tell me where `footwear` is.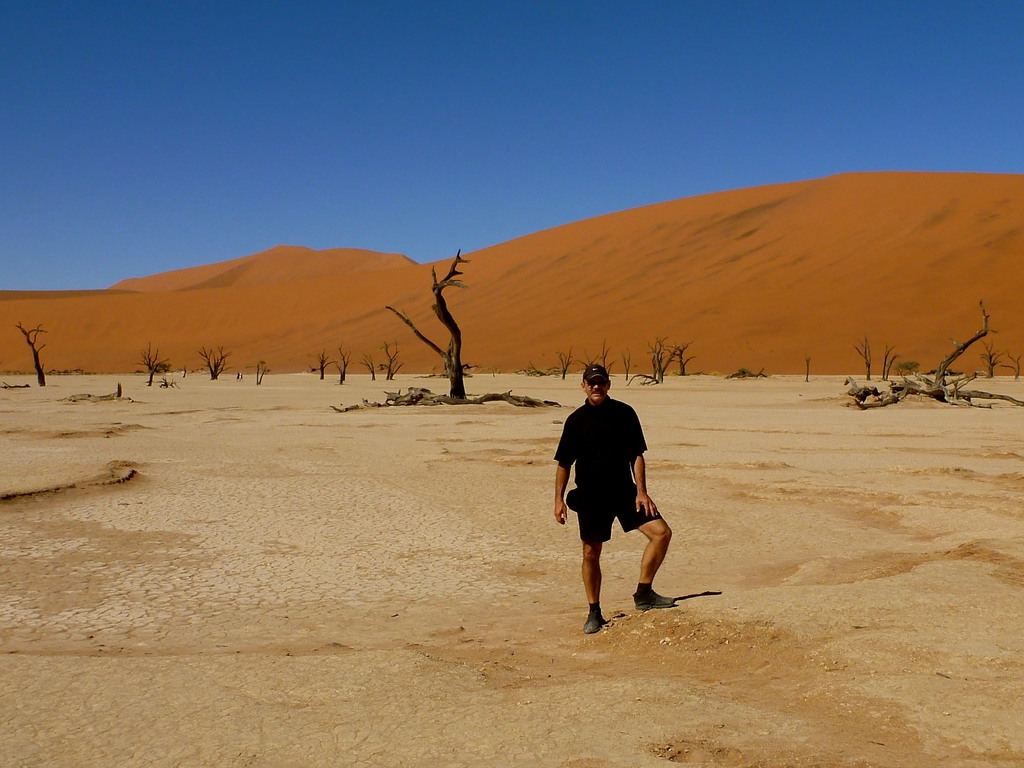
`footwear` is at (left=584, top=609, right=609, bottom=633).
